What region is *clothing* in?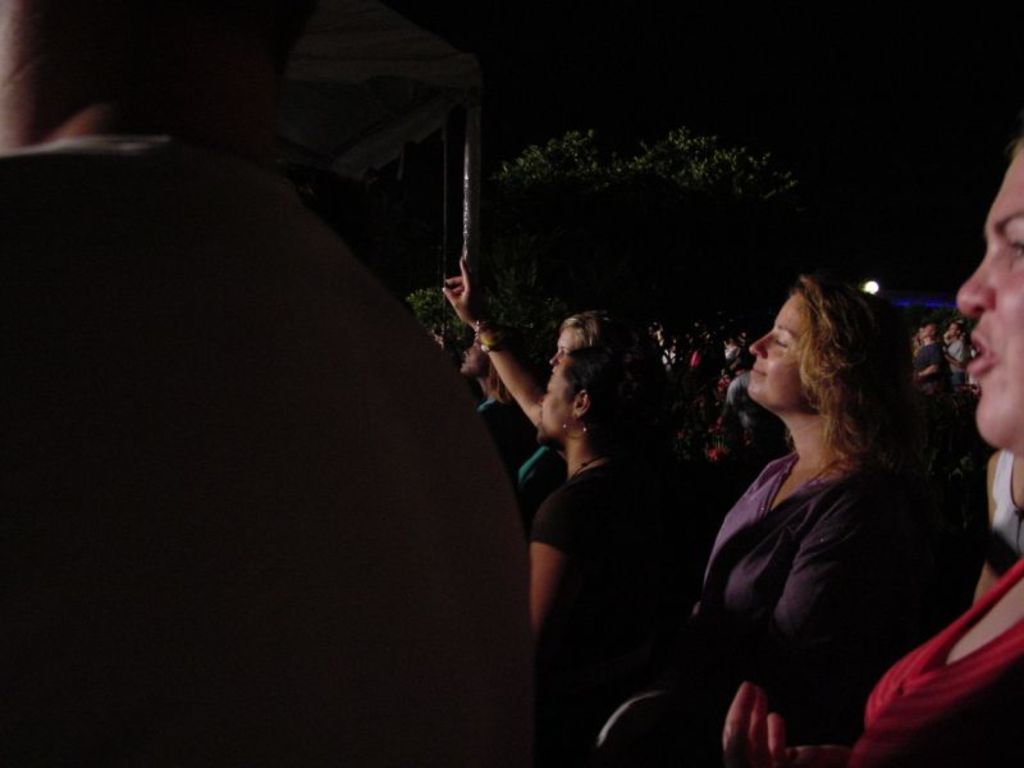
[x1=945, y1=338, x2=972, y2=385].
